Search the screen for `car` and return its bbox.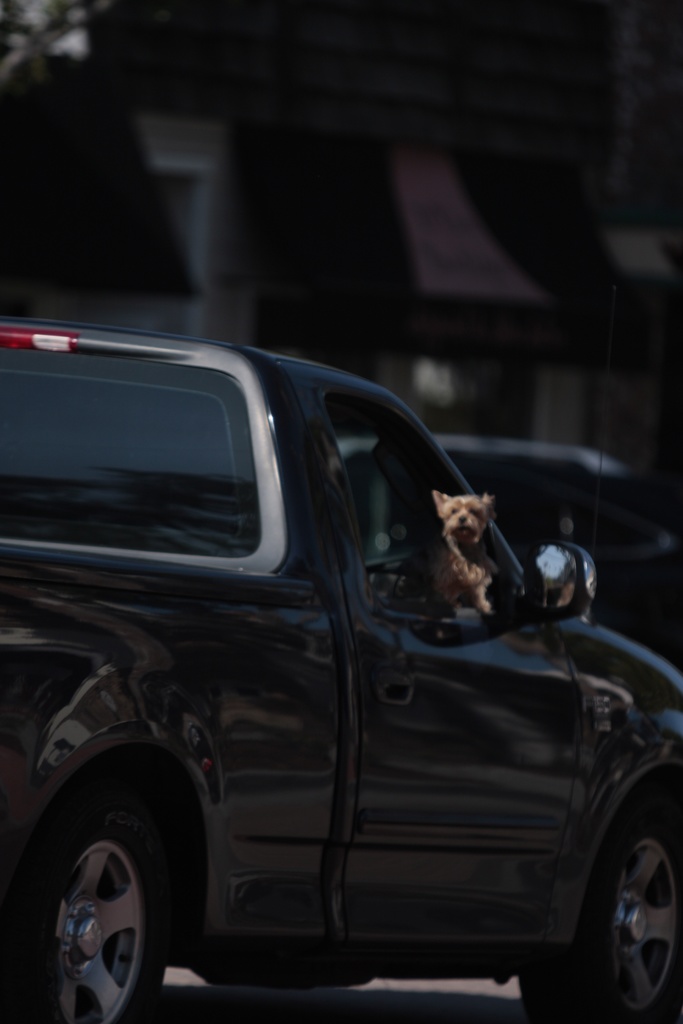
Found: bbox=(14, 290, 651, 1012).
